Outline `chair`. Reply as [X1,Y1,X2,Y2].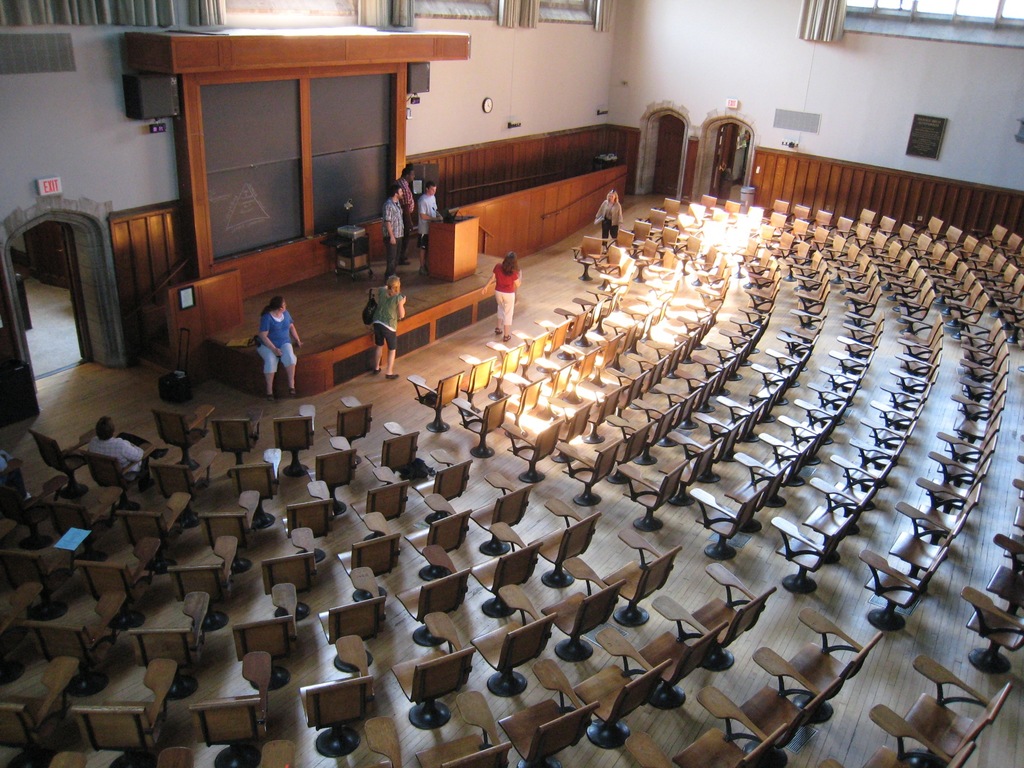
[650,385,700,447].
